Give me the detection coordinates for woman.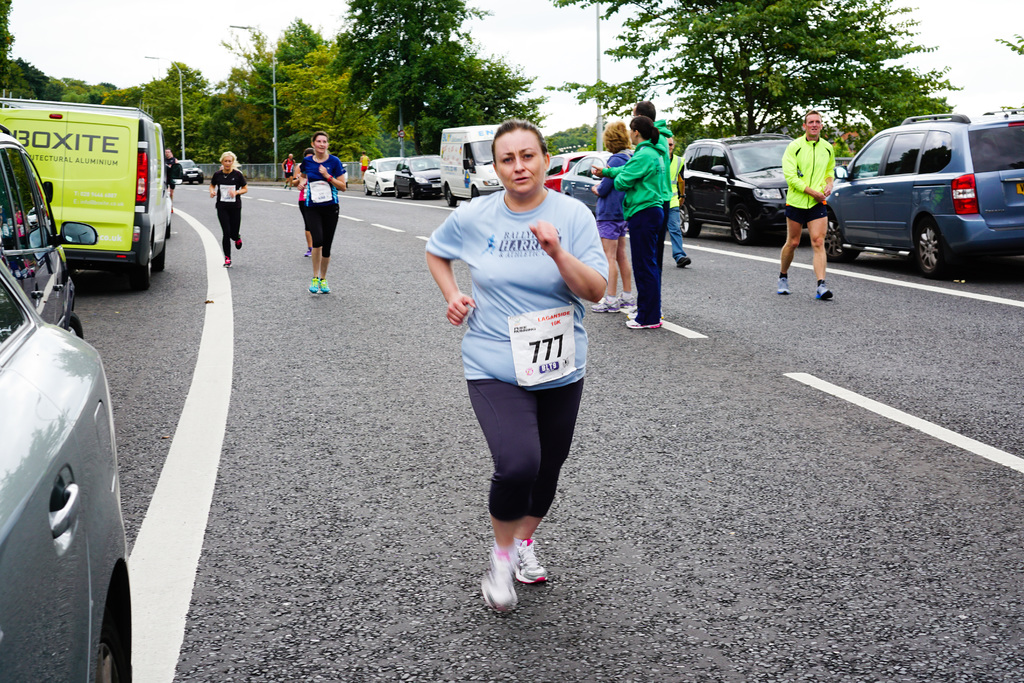
<region>429, 116, 609, 609</region>.
